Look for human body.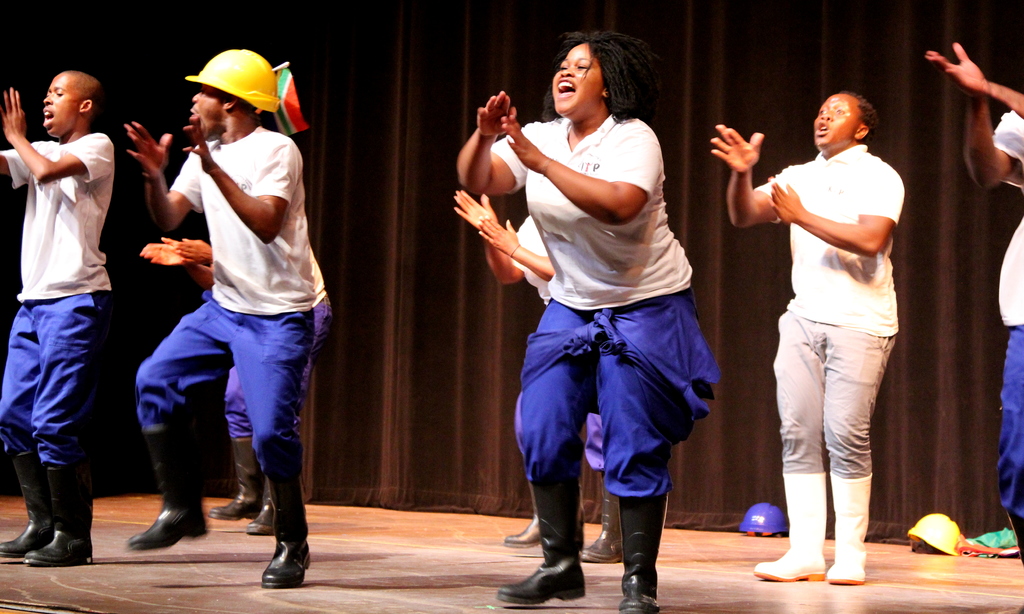
Found: bbox(0, 65, 125, 569).
